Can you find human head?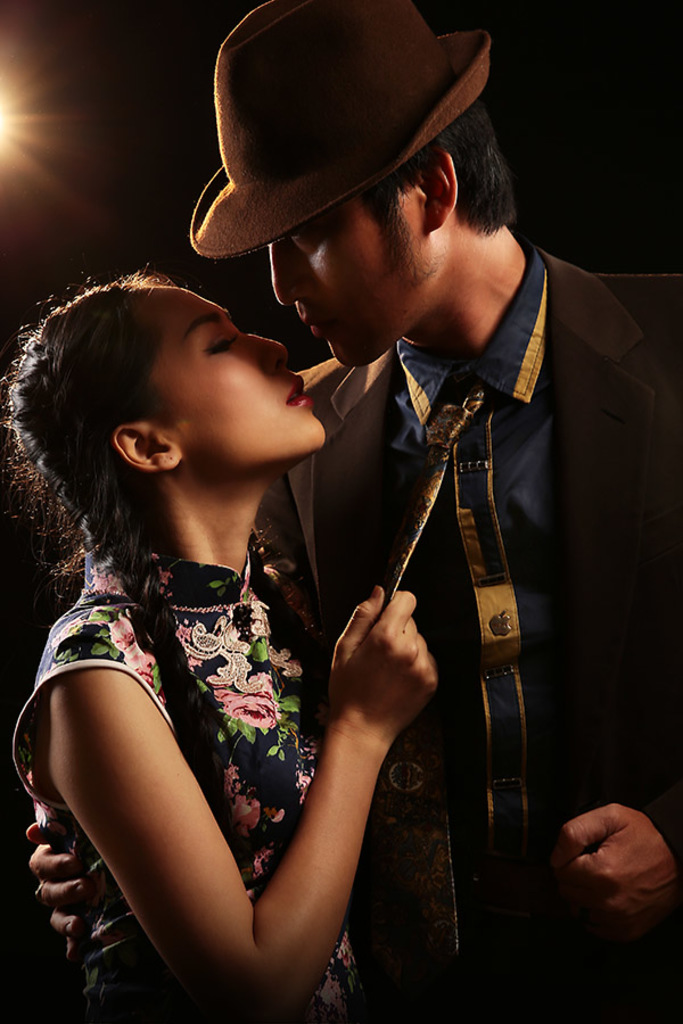
Yes, bounding box: detection(183, 0, 529, 373).
